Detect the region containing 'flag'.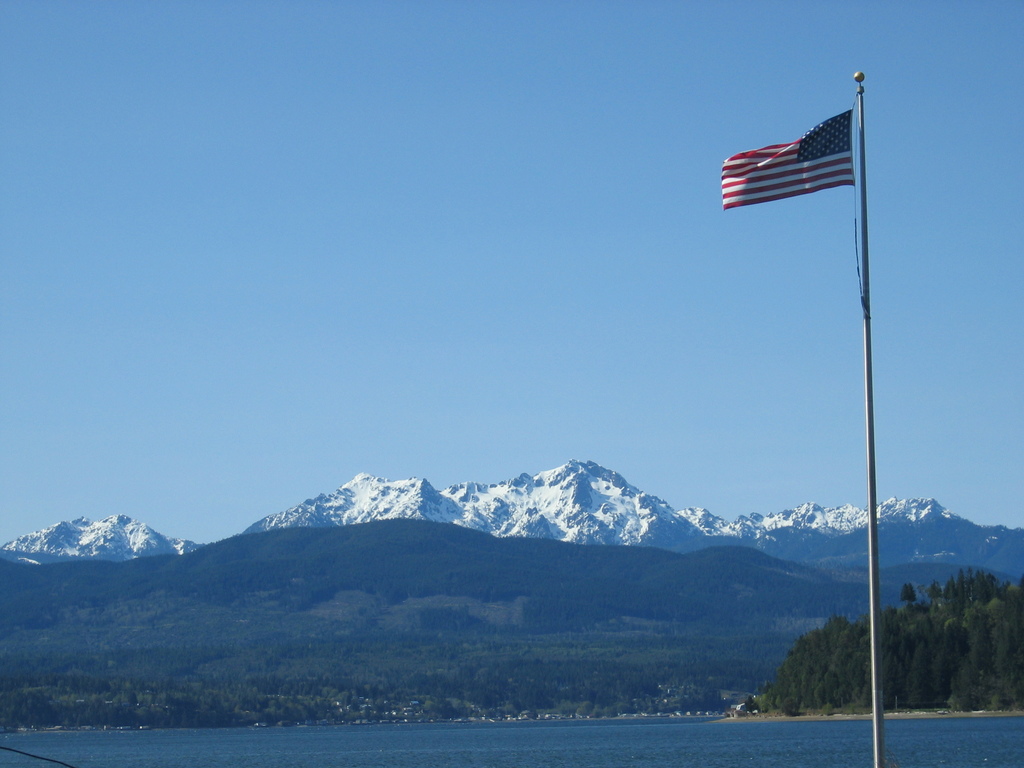
rect(732, 104, 841, 216).
